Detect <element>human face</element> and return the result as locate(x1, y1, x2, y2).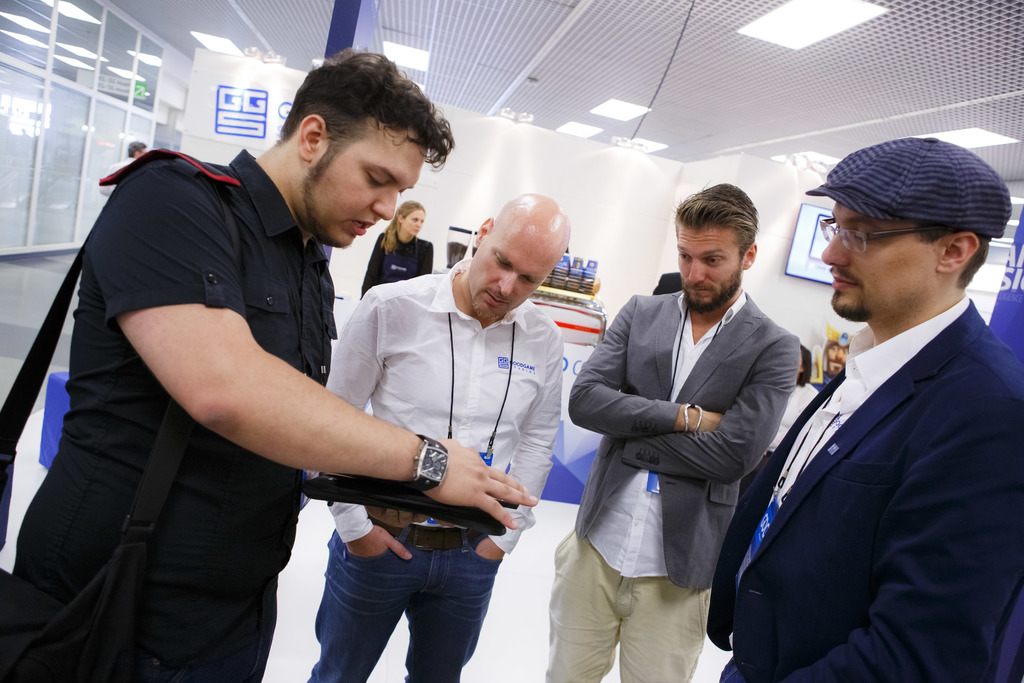
locate(312, 136, 422, 249).
